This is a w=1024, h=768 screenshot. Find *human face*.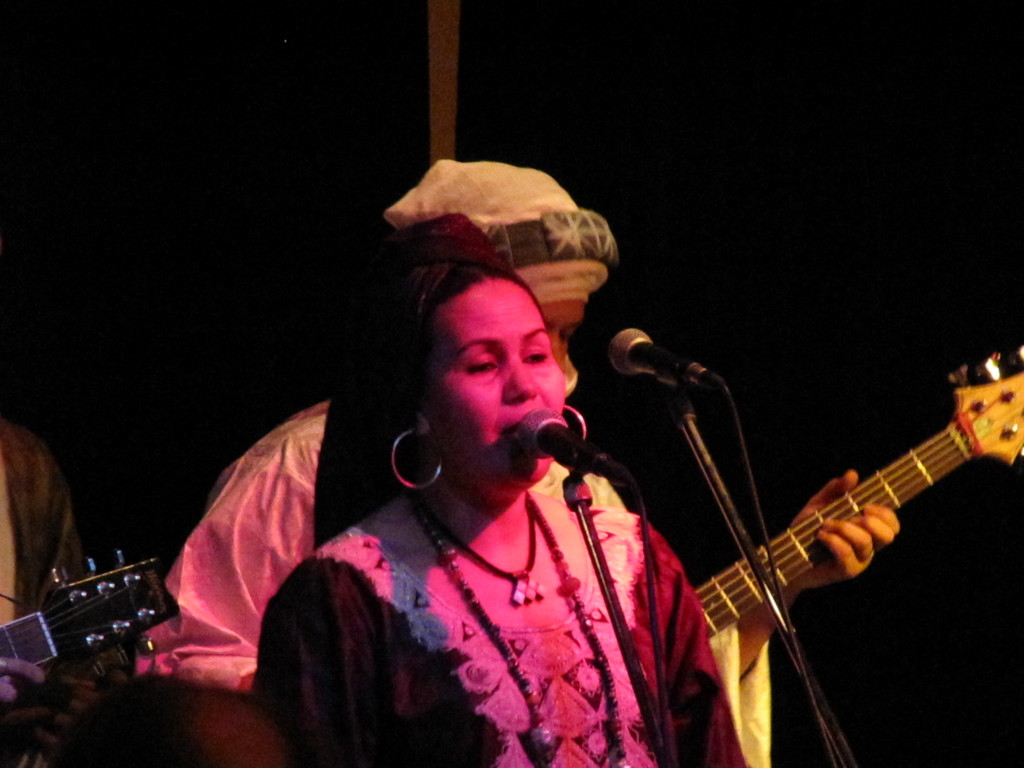
Bounding box: [535,298,588,372].
